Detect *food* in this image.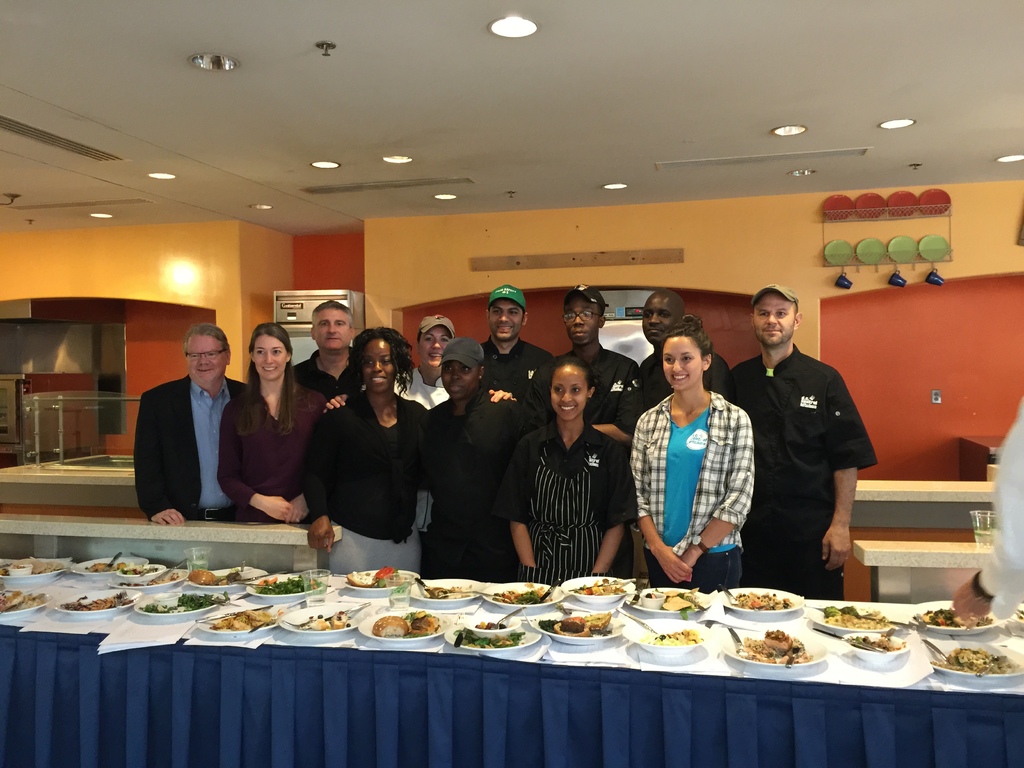
Detection: <box>401,610,439,636</box>.
